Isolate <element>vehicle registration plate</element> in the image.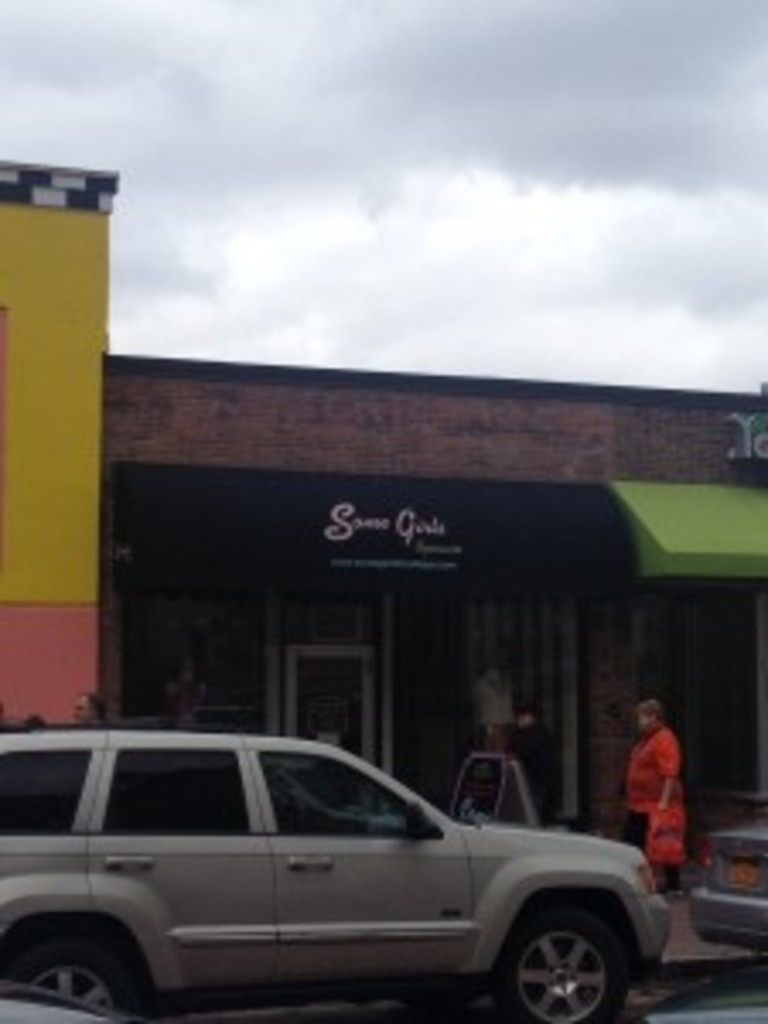
Isolated region: <box>730,857,761,887</box>.
